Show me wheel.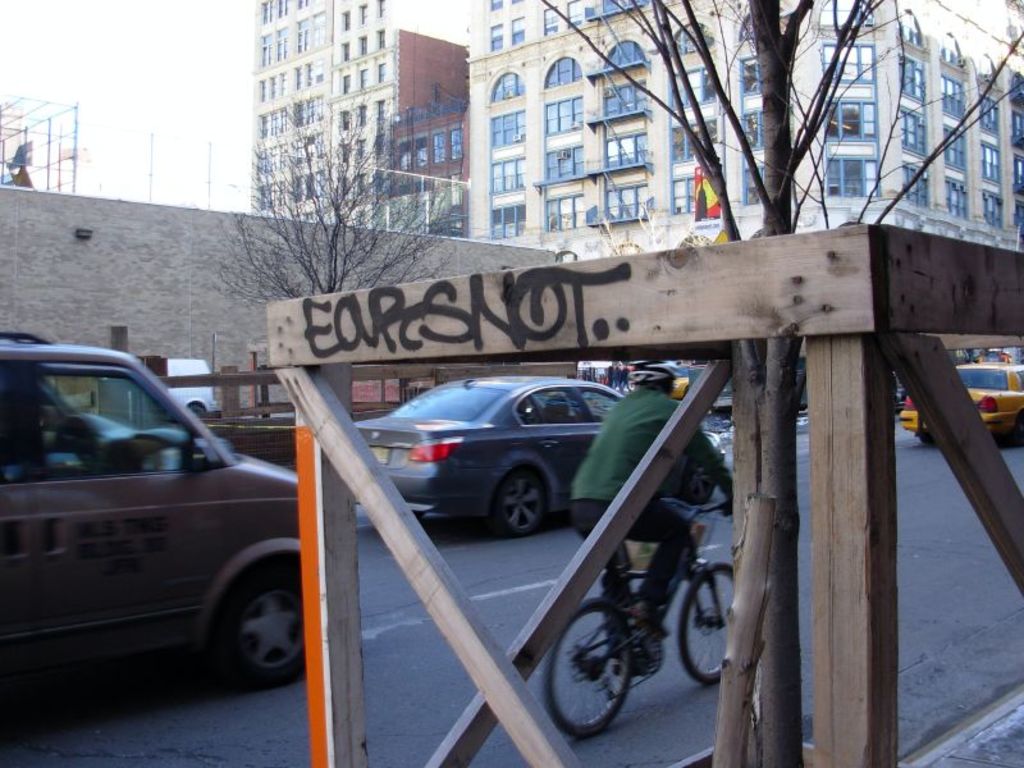
wheel is here: rect(500, 468, 547, 536).
